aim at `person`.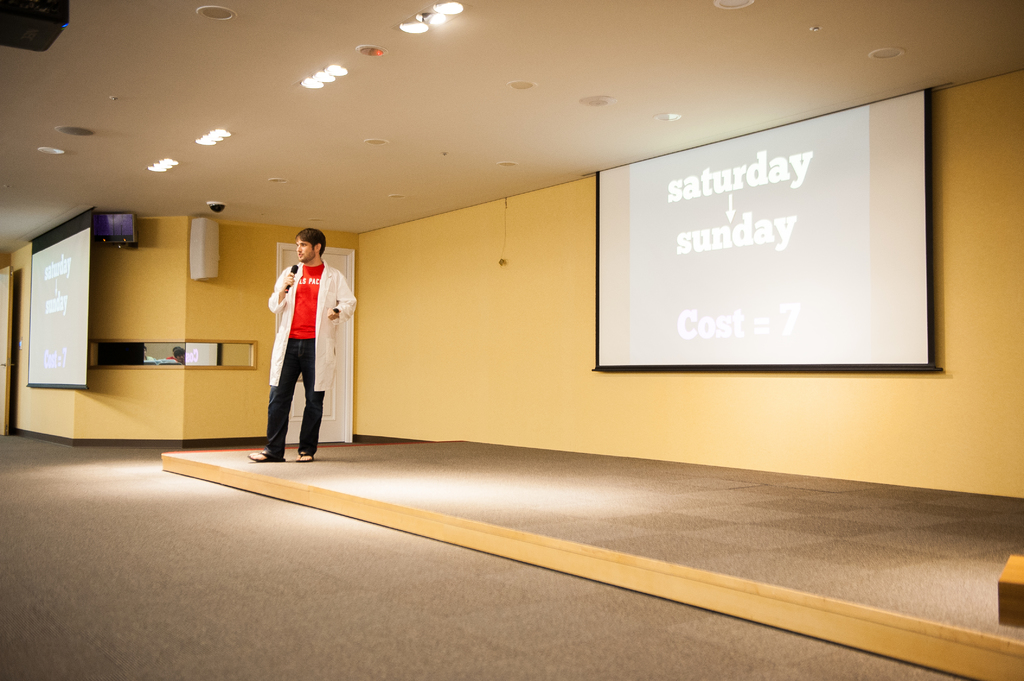
Aimed at select_region(244, 228, 360, 463).
